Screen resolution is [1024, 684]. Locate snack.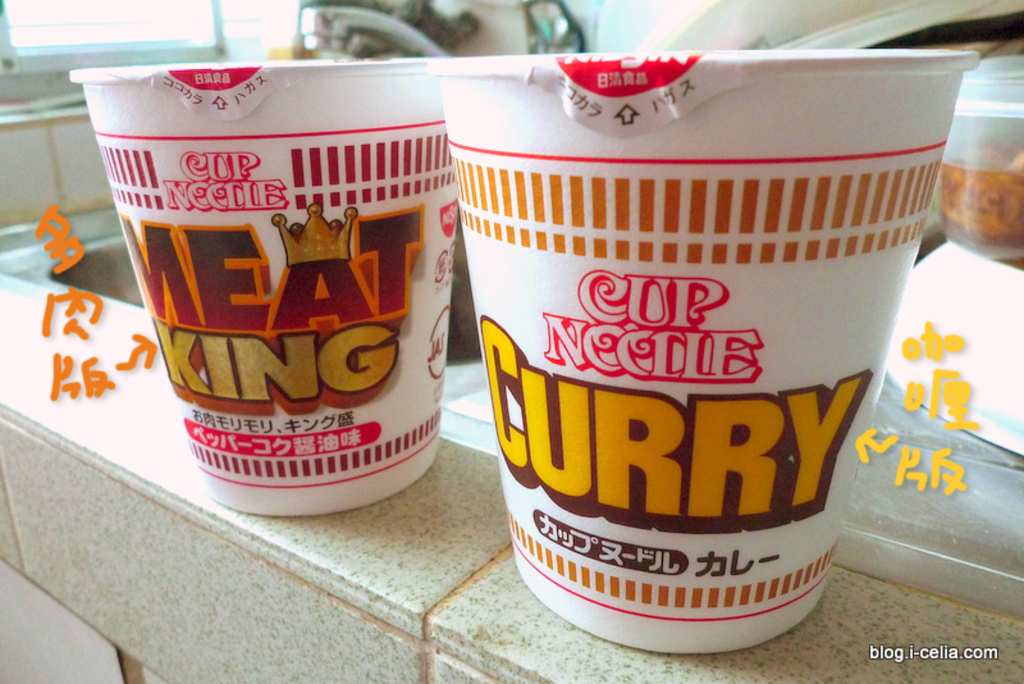
bbox=(453, 54, 936, 620).
